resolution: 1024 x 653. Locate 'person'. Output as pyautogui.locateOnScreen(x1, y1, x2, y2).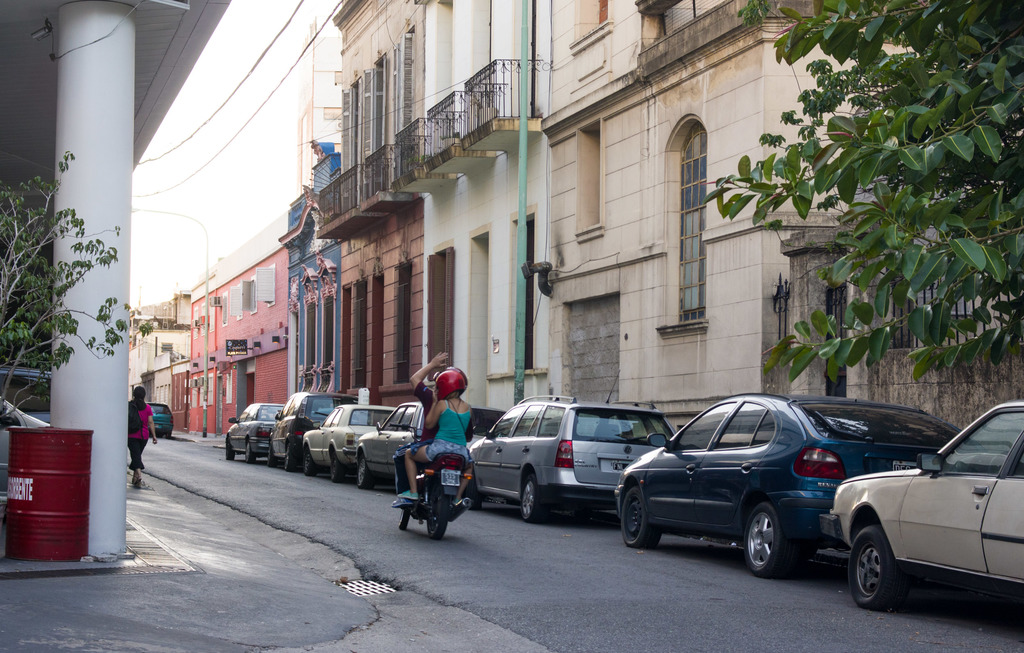
pyautogui.locateOnScreen(125, 386, 153, 494).
